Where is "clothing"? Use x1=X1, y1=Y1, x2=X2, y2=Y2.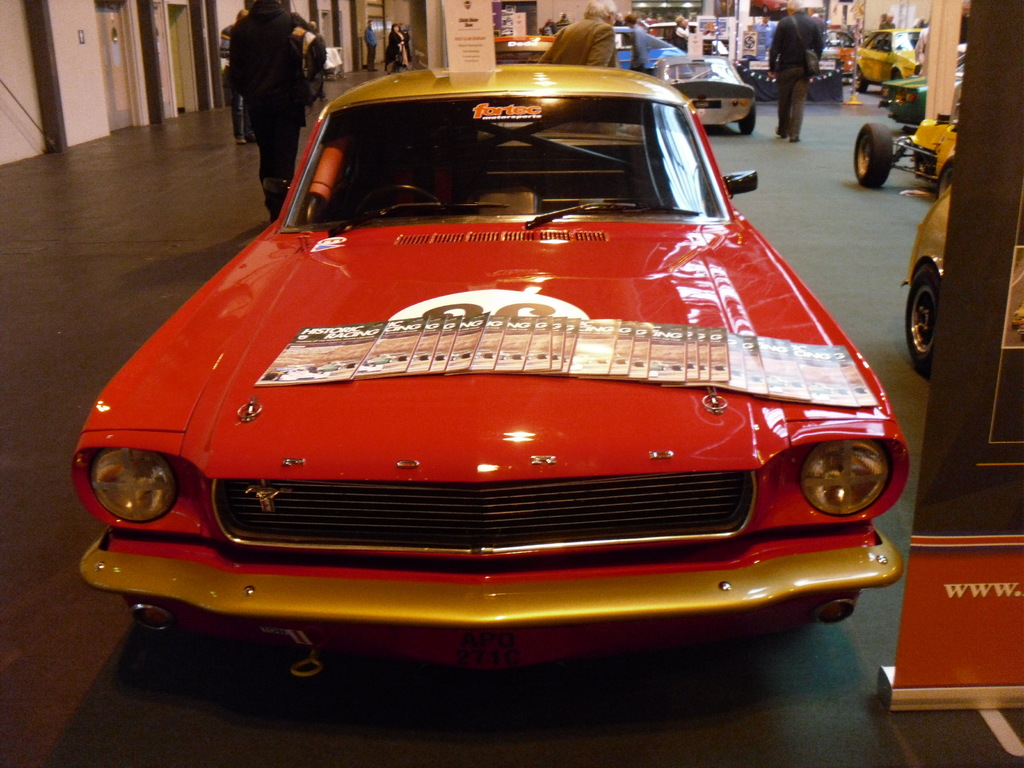
x1=364, y1=25, x2=376, y2=68.
